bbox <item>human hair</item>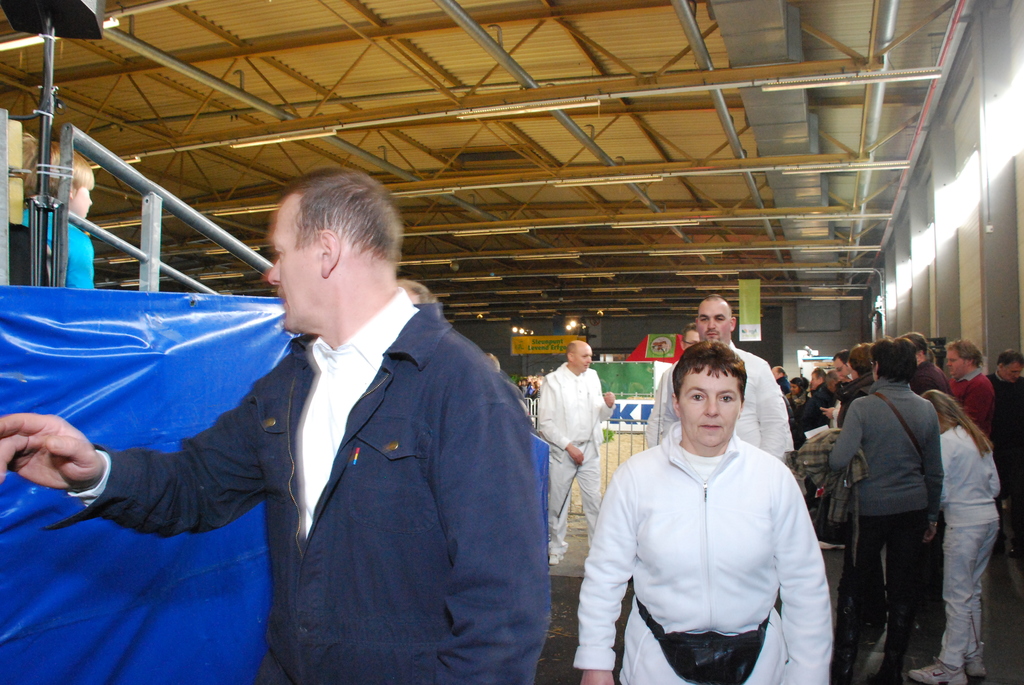
(left=923, top=390, right=992, bottom=453)
